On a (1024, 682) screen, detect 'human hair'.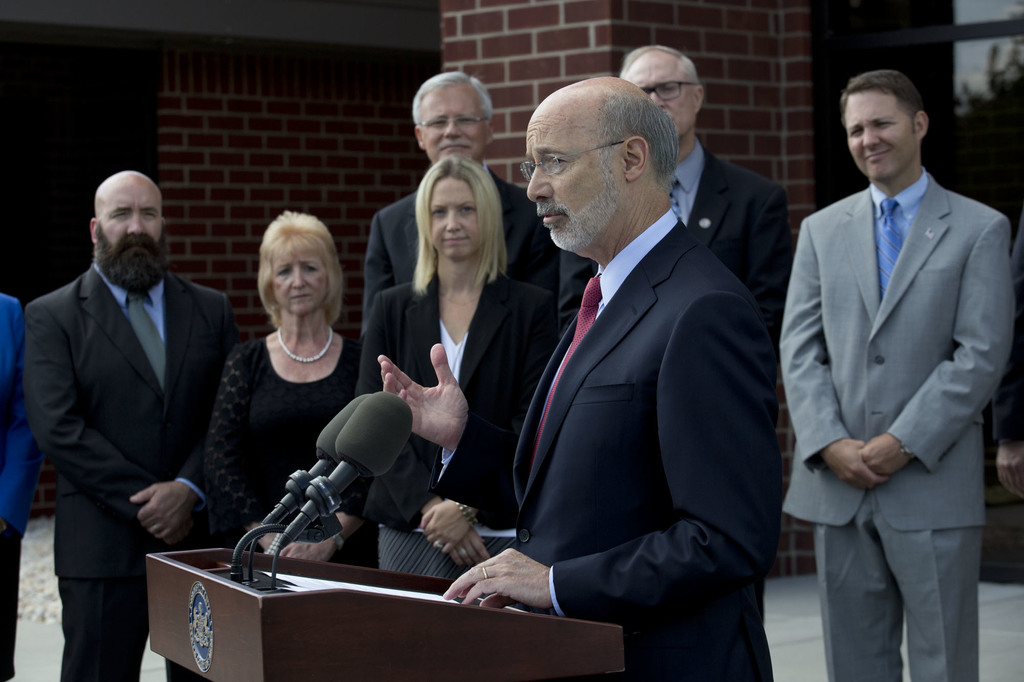
[615,44,701,95].
